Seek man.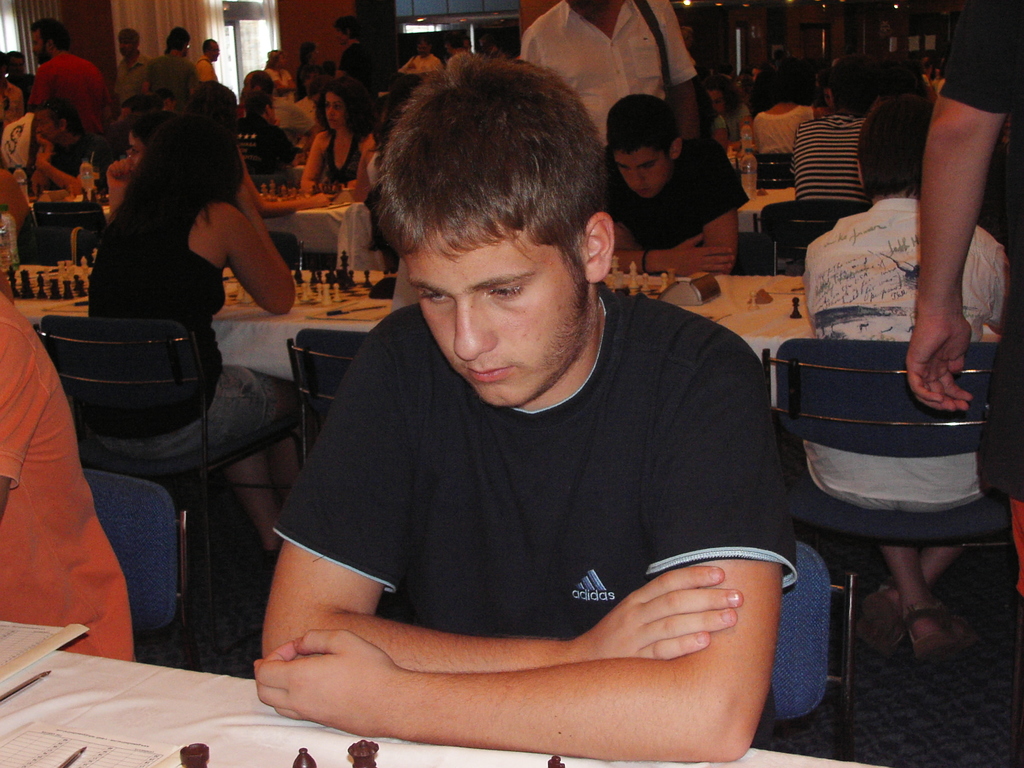
(252,53,290,179).
